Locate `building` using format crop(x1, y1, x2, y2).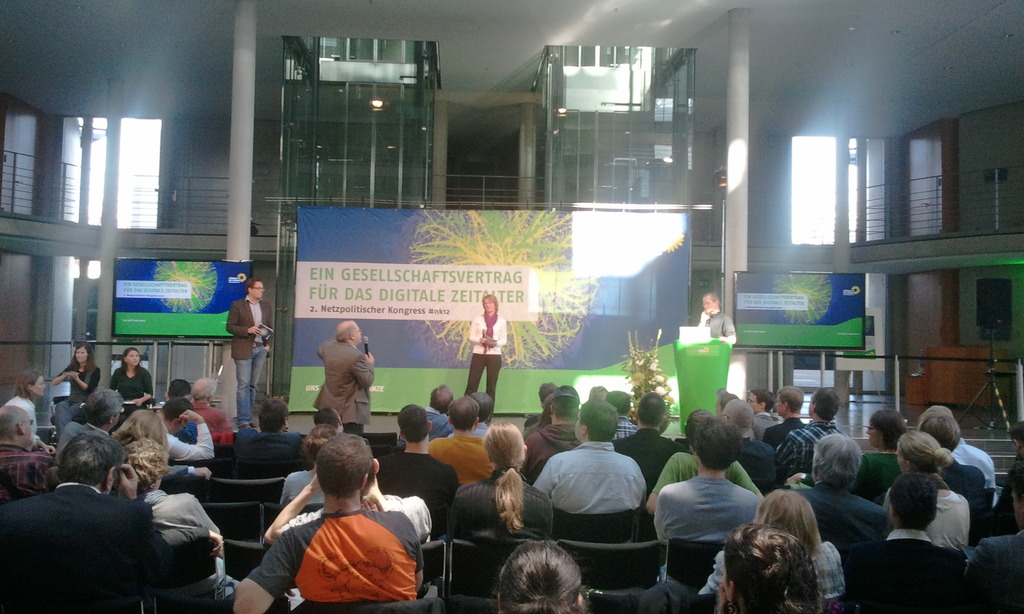
crop(0, 0, 1023, 613).
